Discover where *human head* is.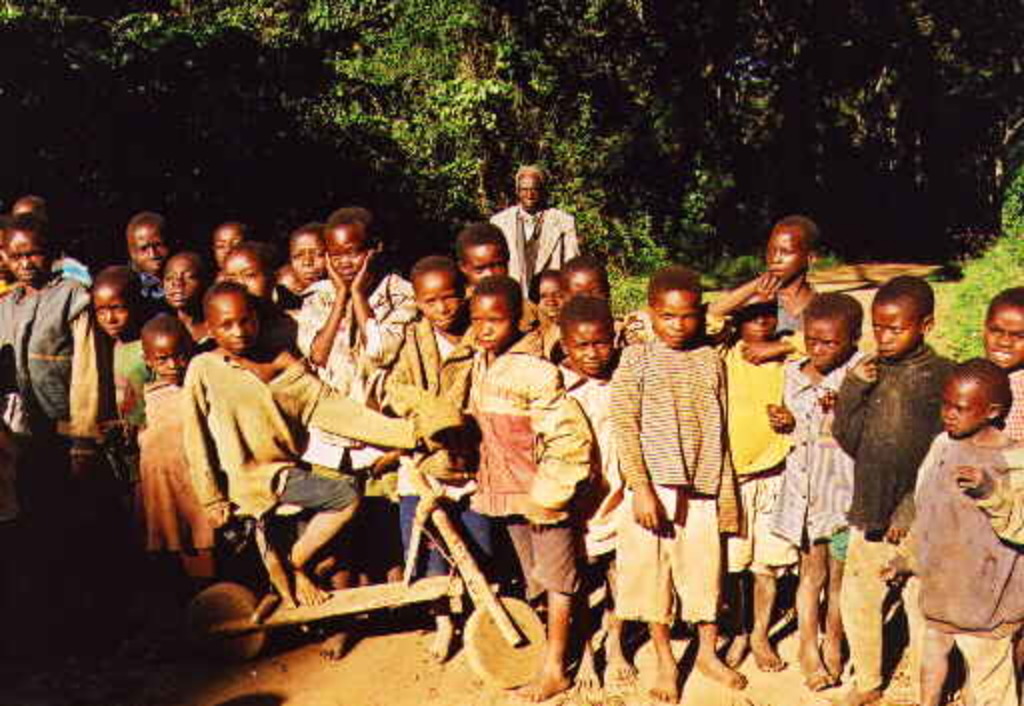
Discovered at [766,210,818,290].
